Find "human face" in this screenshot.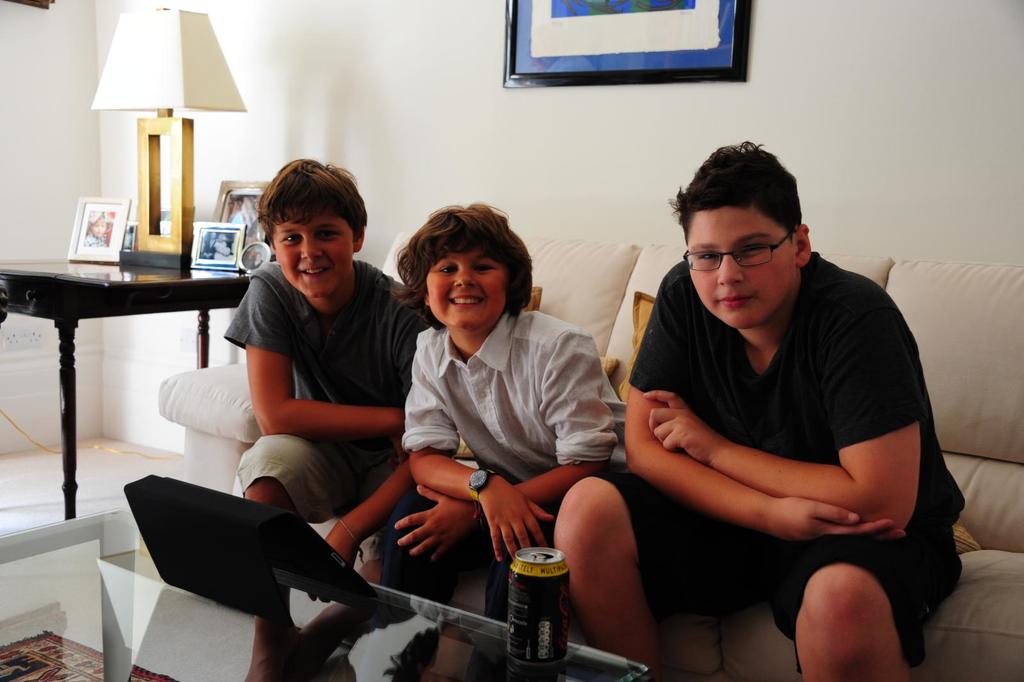
The bounding box for "human face" is rect(426, 253, 505, 330).
